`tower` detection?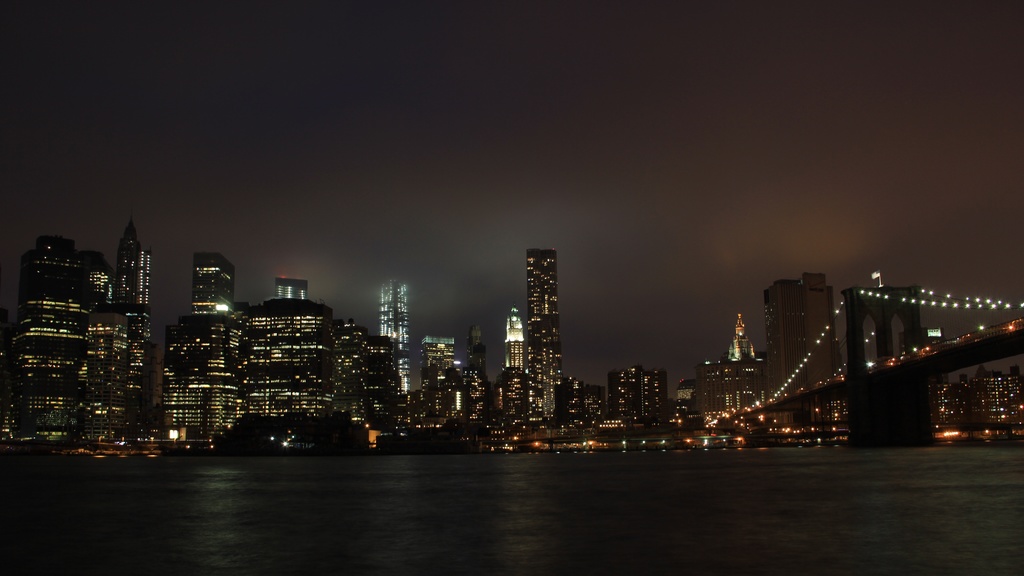
x1=115 y1=217 x2=148 y2=420
